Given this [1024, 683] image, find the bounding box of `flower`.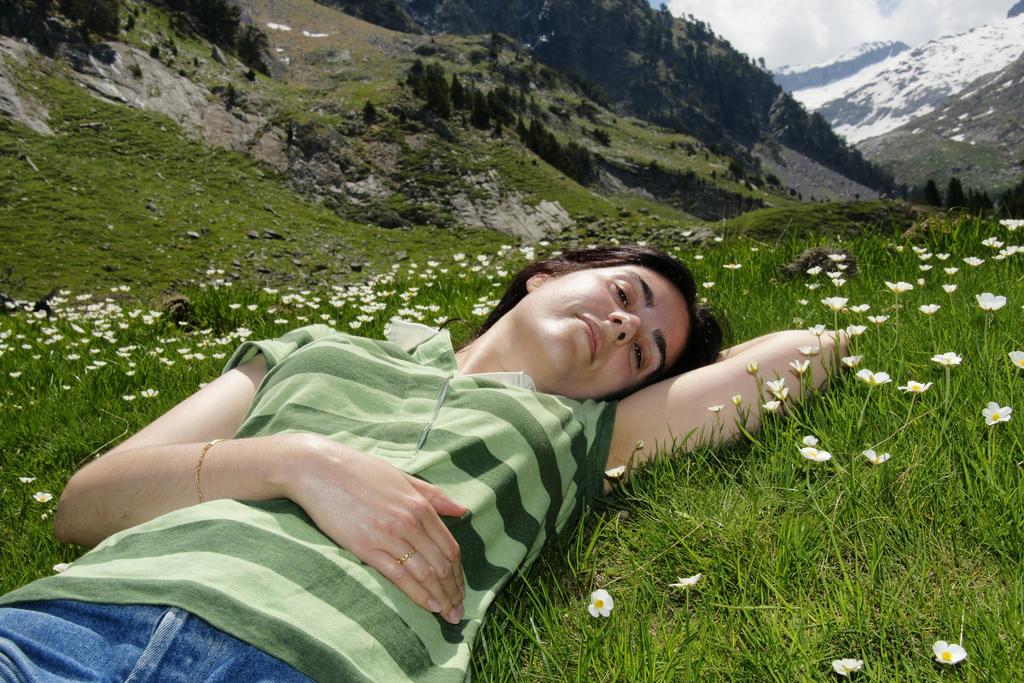
pyautogui.locateOnScreen(861, 444, 888, 470).
